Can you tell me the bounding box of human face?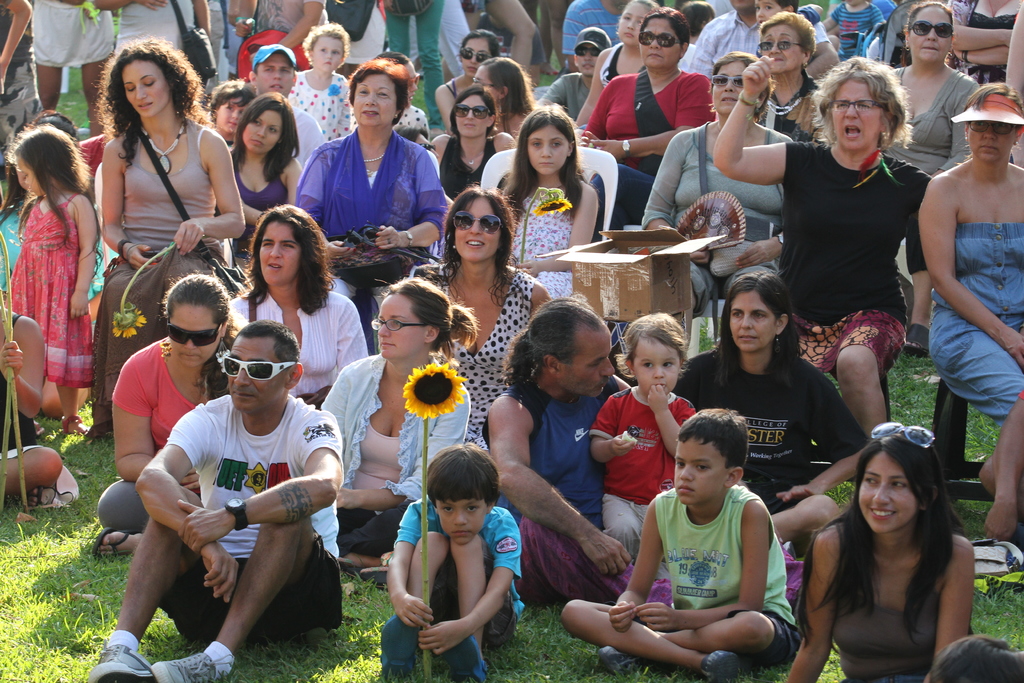
pyautogui.locateOnScreen(212, 97, 245, 135).
